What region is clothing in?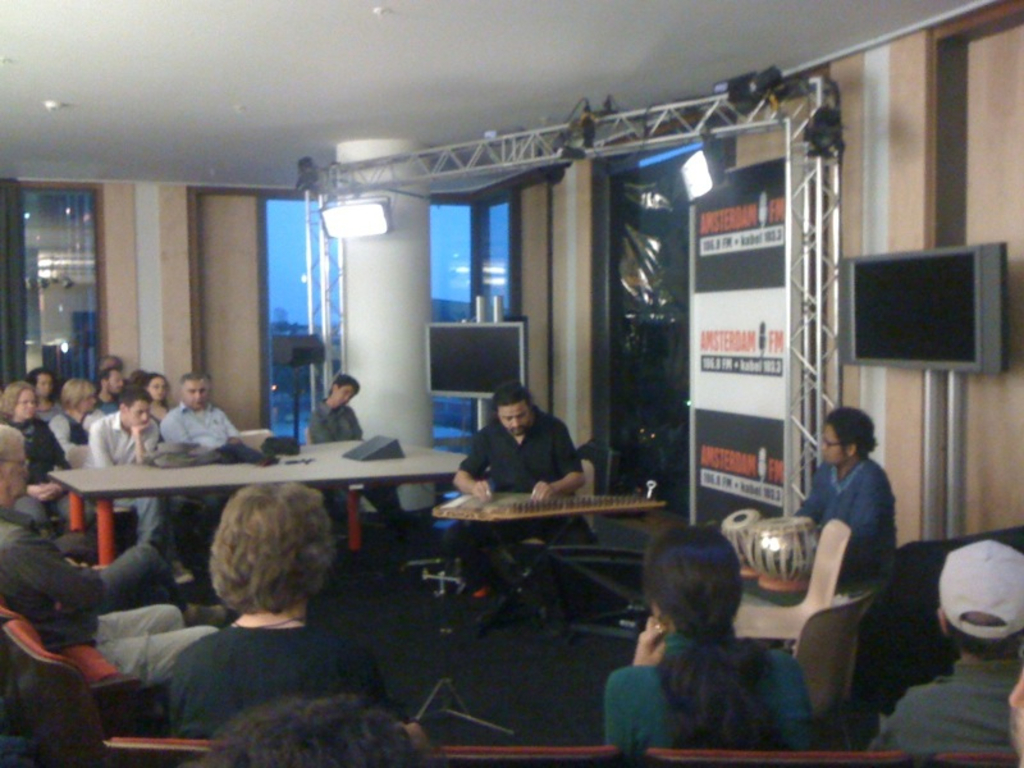
[4,411,50,476].
